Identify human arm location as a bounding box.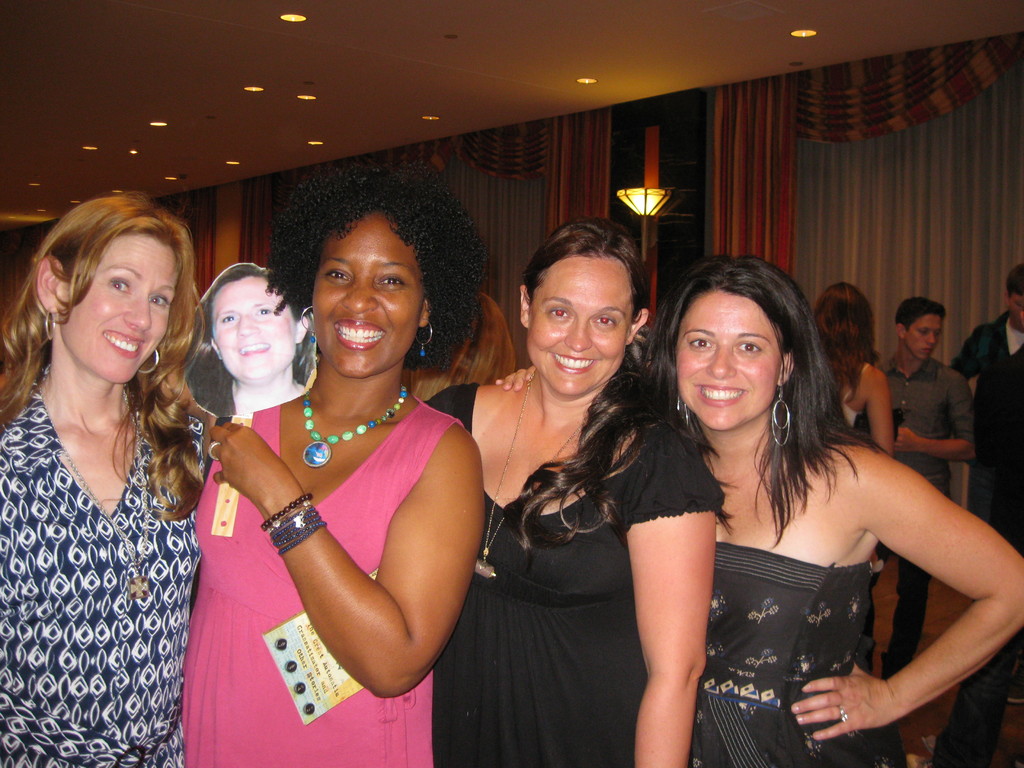
crop(861, 361, 891, 461).
